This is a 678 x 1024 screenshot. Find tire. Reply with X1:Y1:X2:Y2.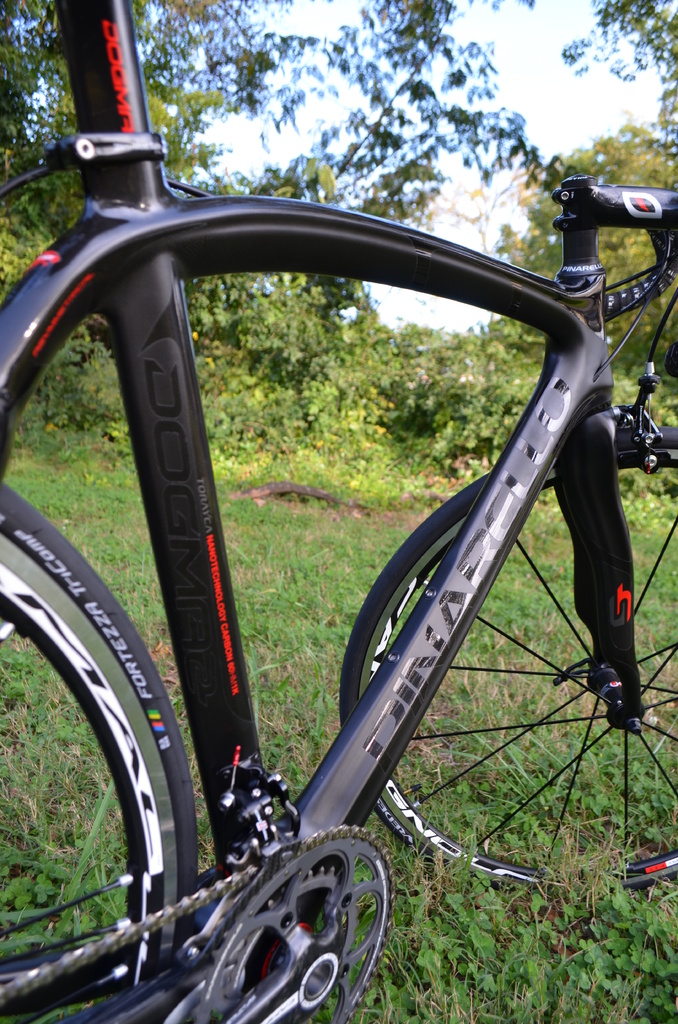
338:417:677:897.
